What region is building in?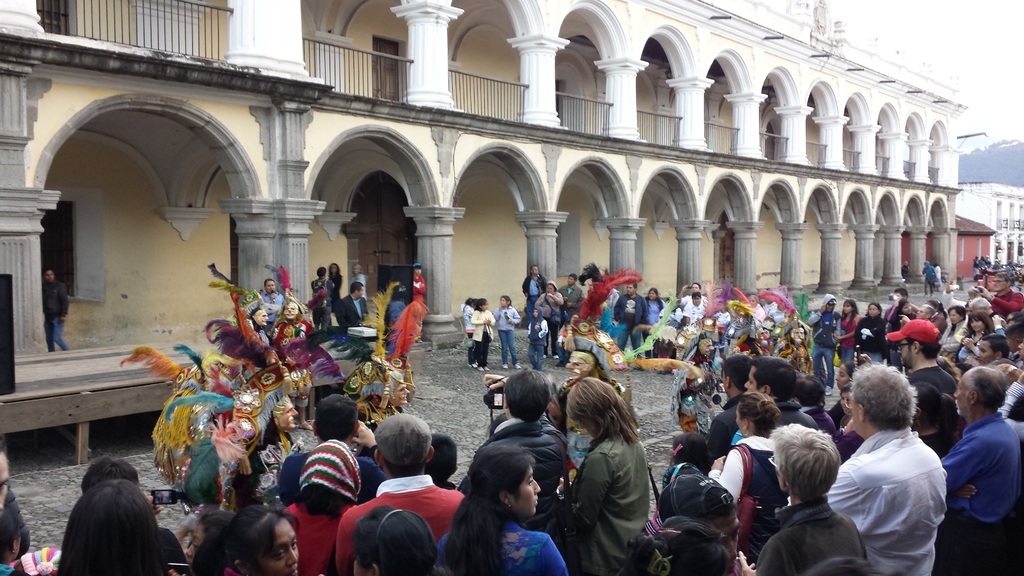
Rect(0, 0, 961, 365).
